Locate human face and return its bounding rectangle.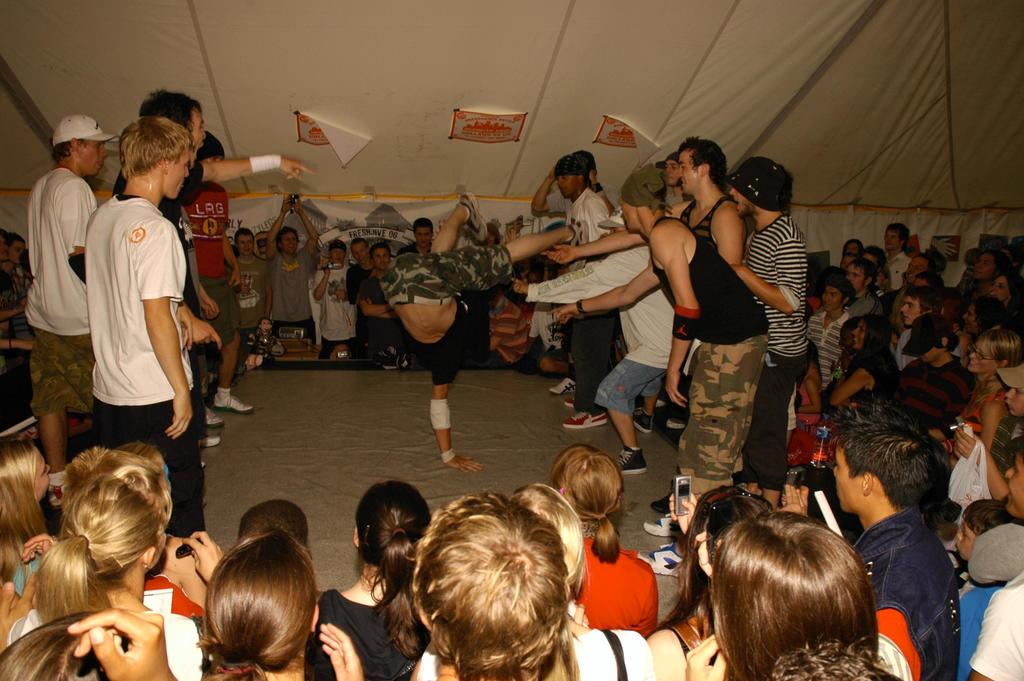
box=[79, 140, 110, 176].
